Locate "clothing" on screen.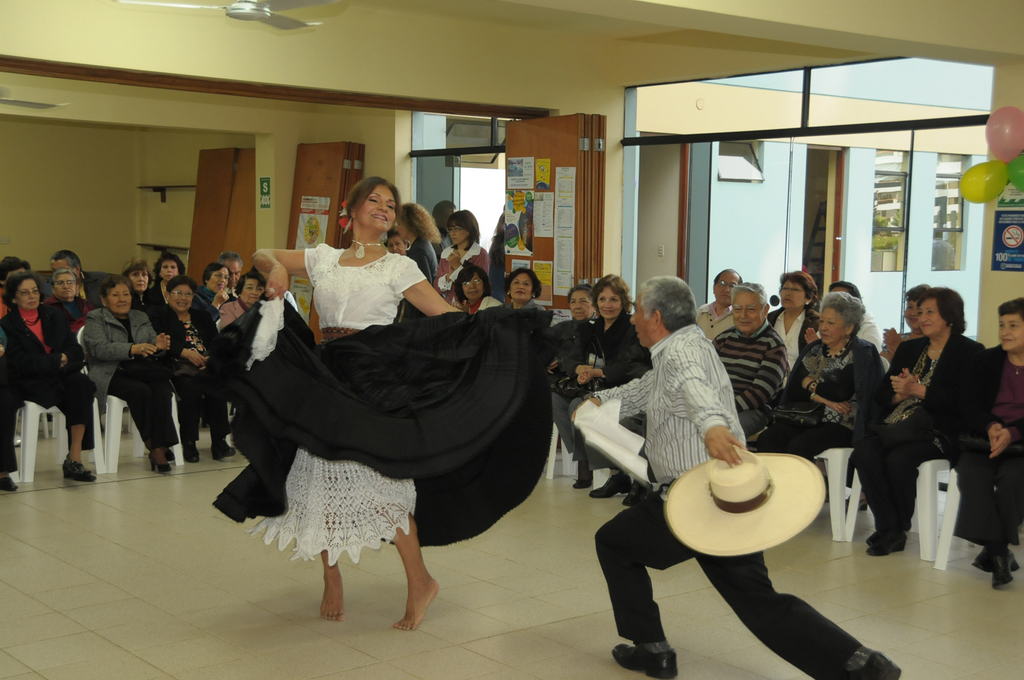
On screen at (x1=162, y1=317, x2=215, y2=436).
